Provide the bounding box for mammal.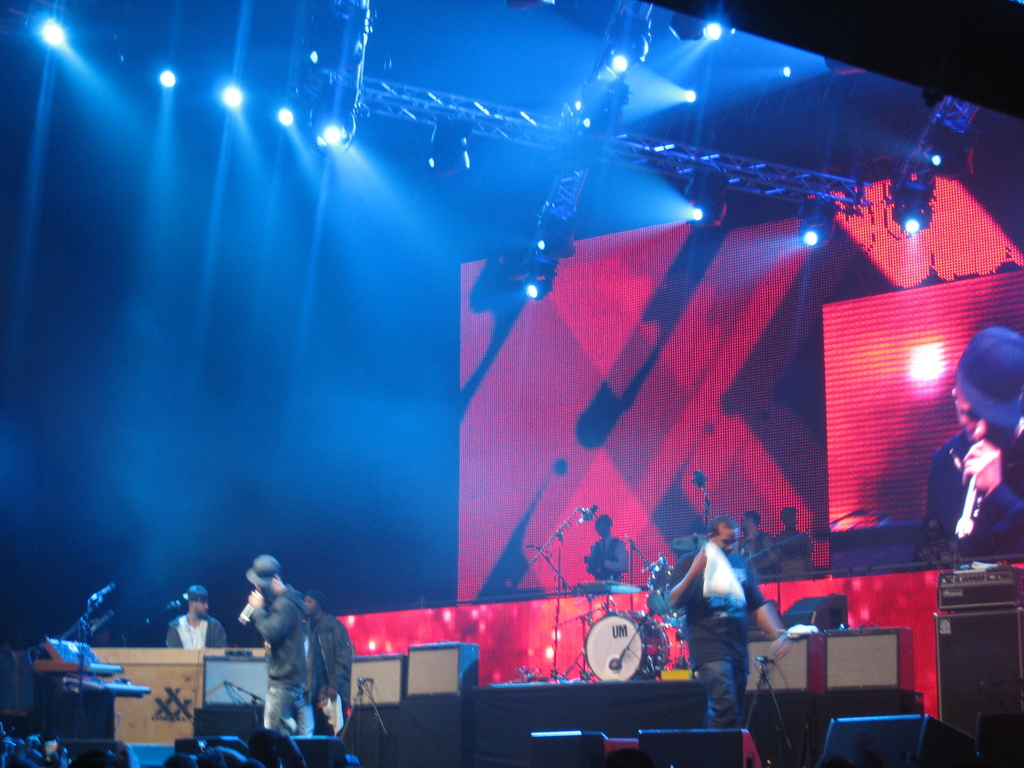
(738, 508, 773, 558).
